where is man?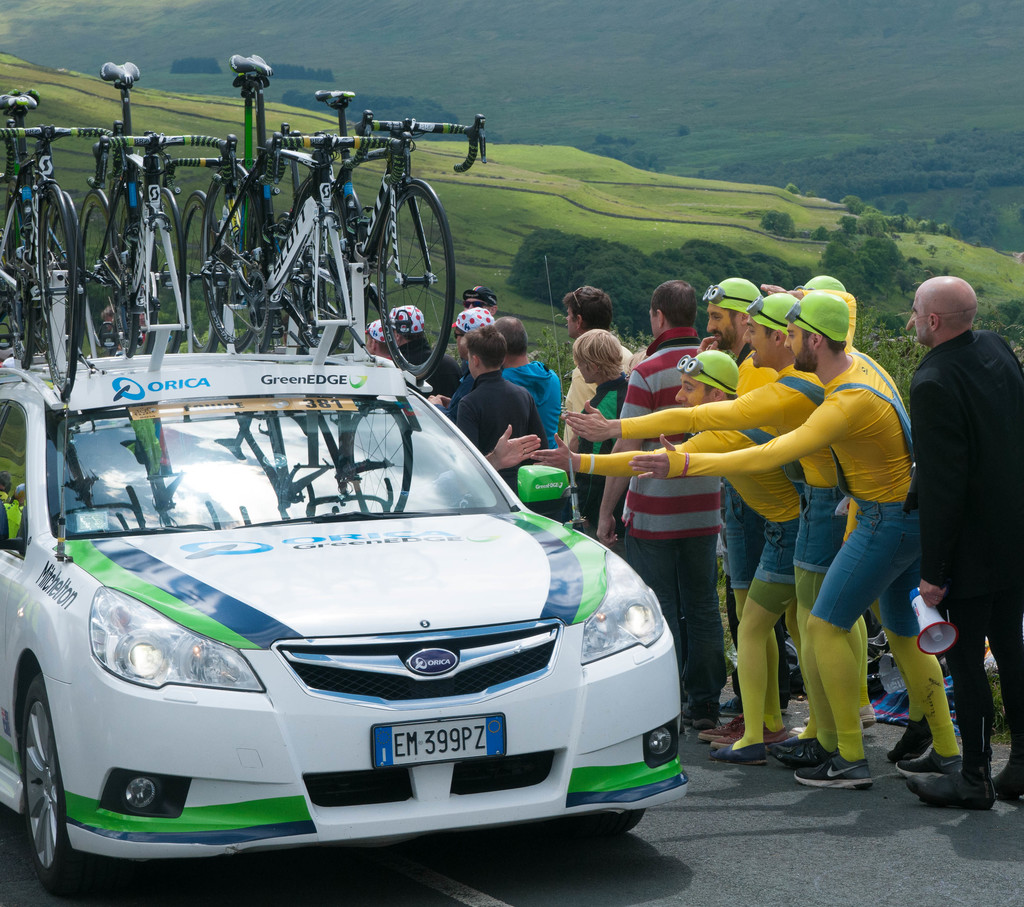
(x1=465, y1=282, x2=497, y2=322).
